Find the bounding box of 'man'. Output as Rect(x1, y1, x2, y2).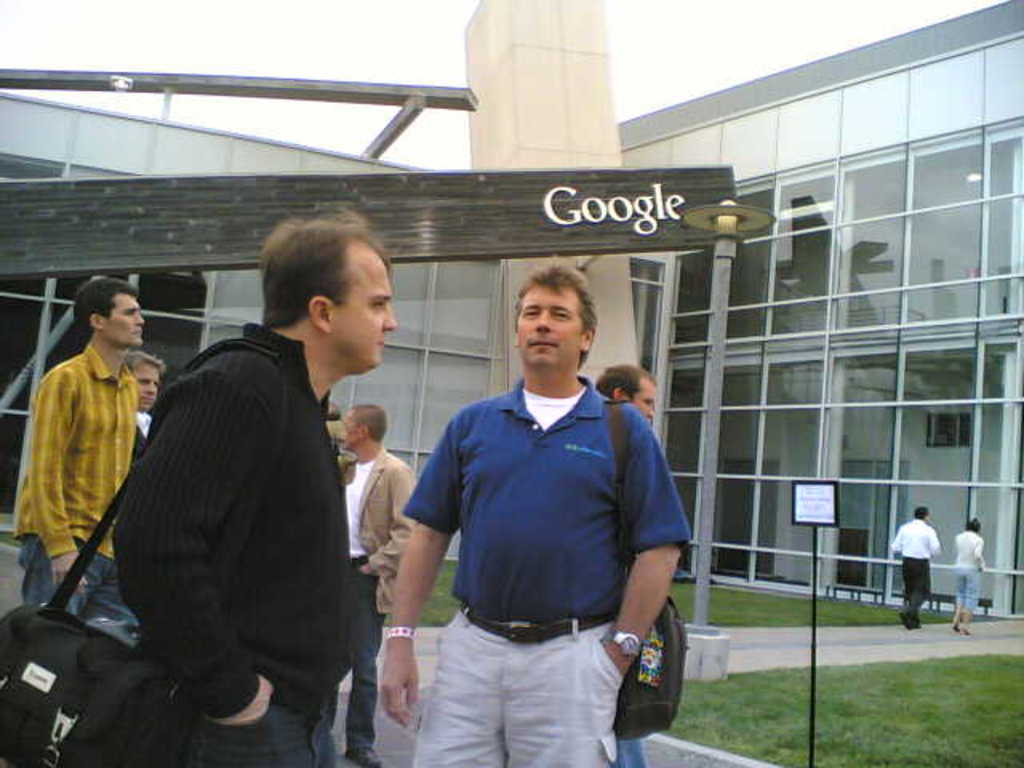
Rect(118, 347, 165, 454).
